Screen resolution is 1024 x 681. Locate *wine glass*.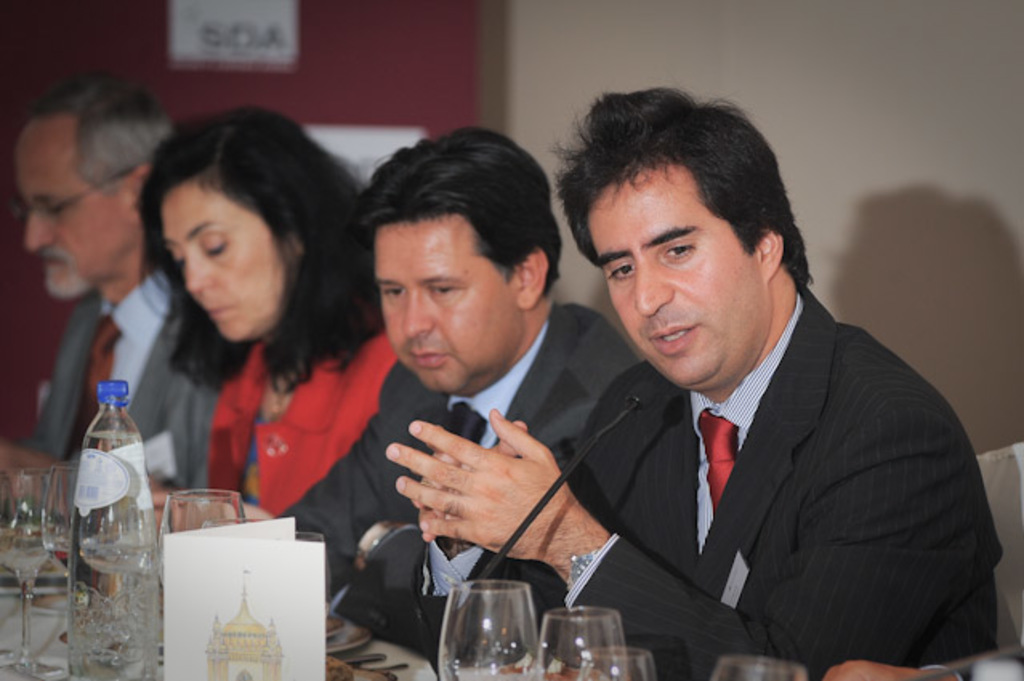
[580,649,657,679].
